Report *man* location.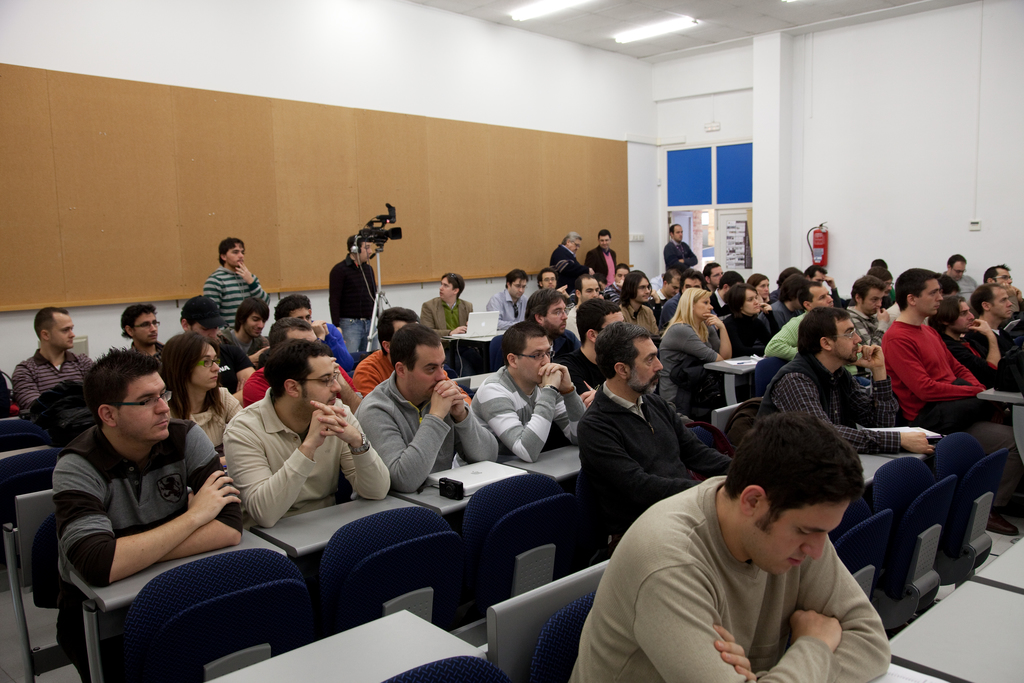
Report: bbox(971, 282, 1023, 367).
